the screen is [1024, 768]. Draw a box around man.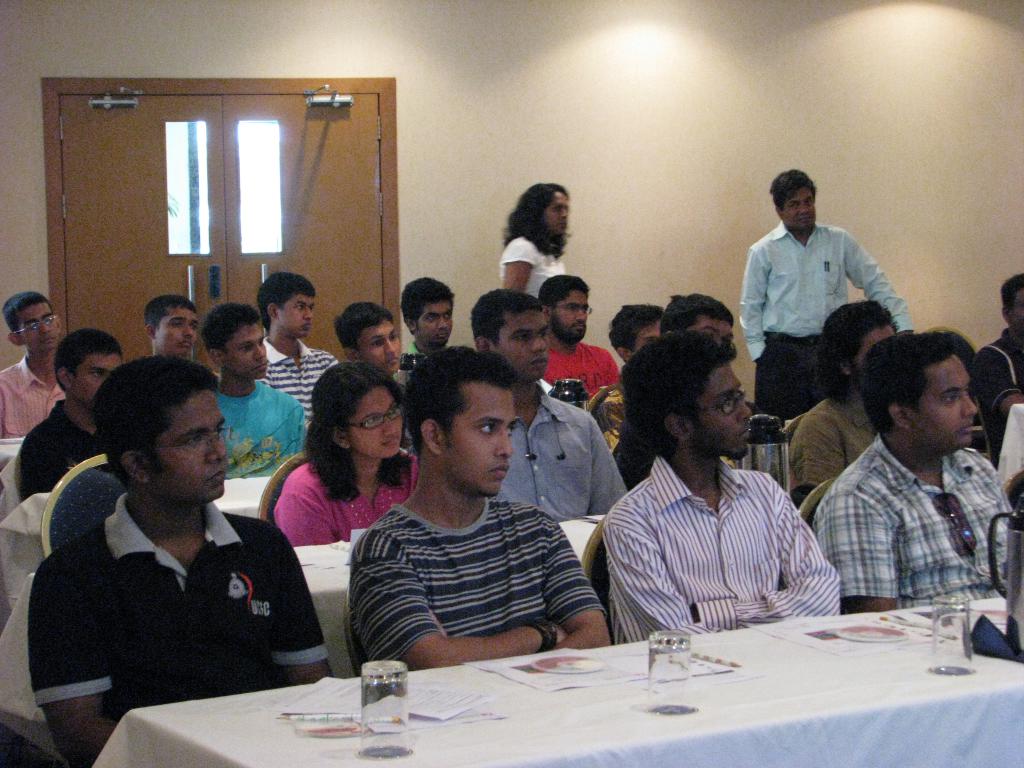
<bbox>202, 303, 305, 479</bbox>.
